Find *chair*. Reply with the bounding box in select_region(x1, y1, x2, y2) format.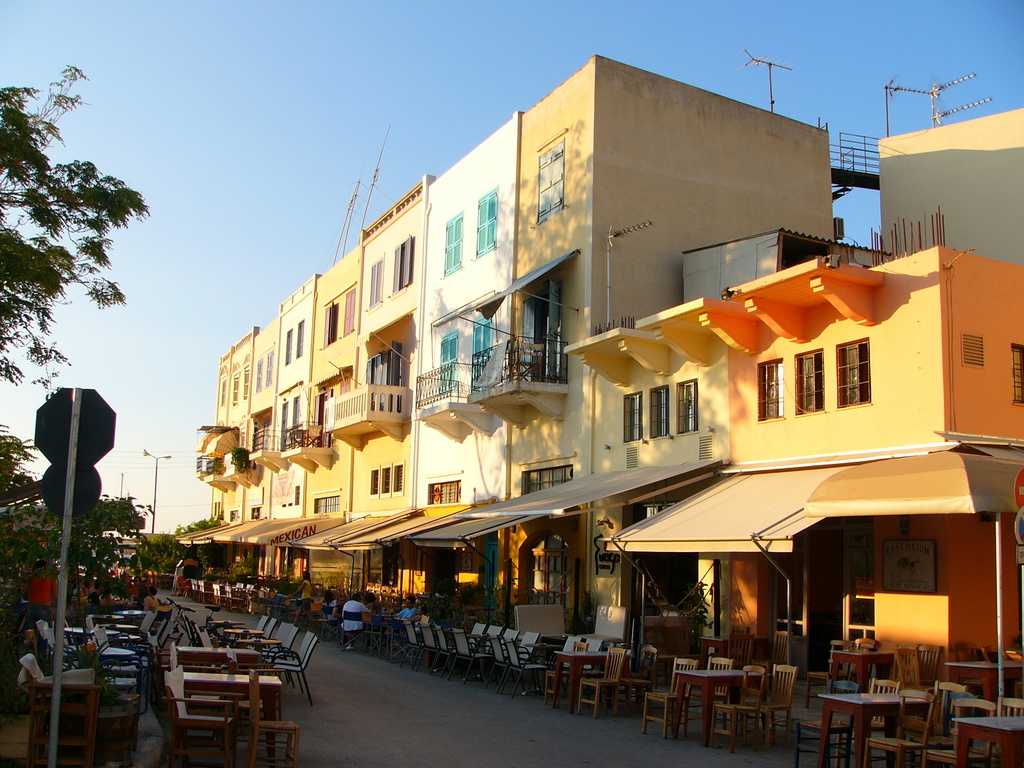
select_region(266, 637, 313, 702).
